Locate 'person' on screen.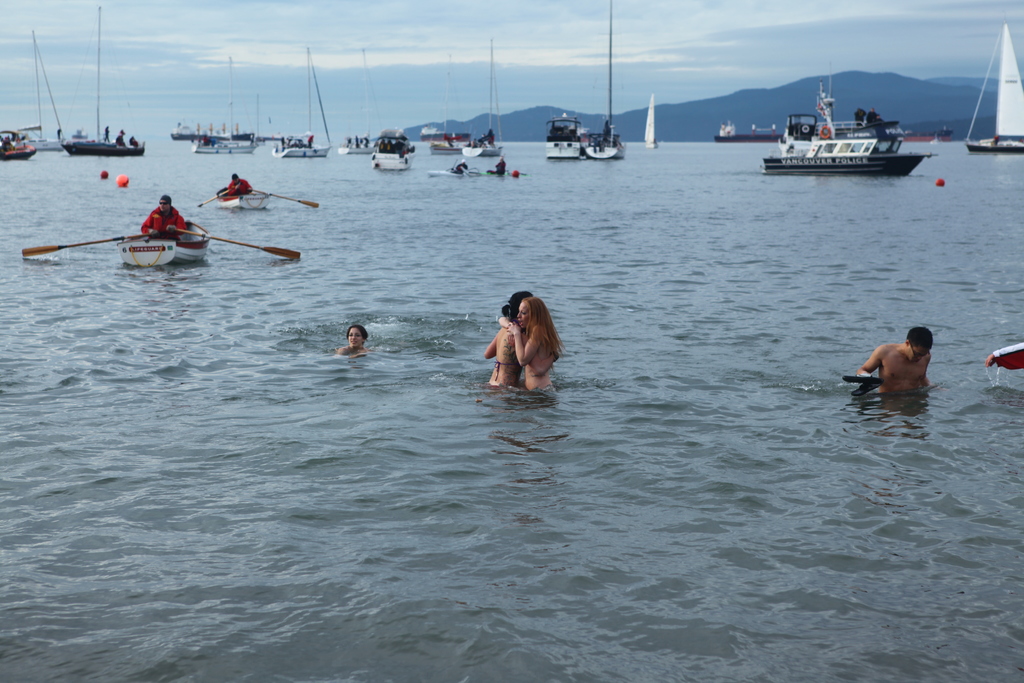
On screen at Rect(496, 299, 566, 394).
